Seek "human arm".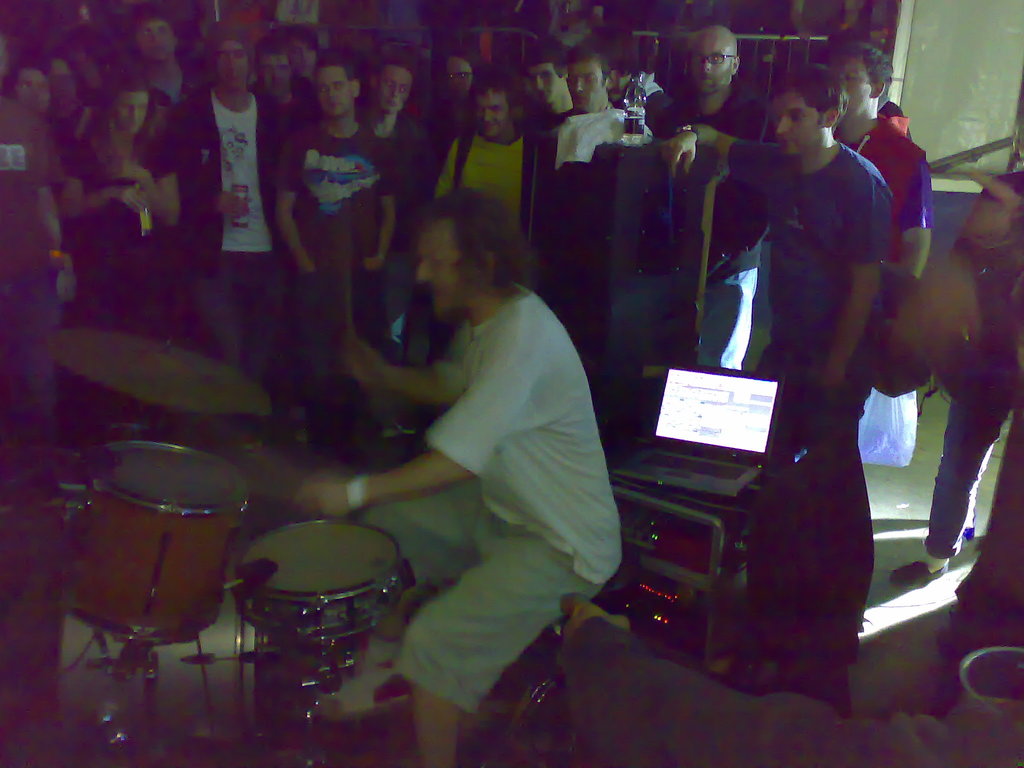
663, 117, 769, 186.
